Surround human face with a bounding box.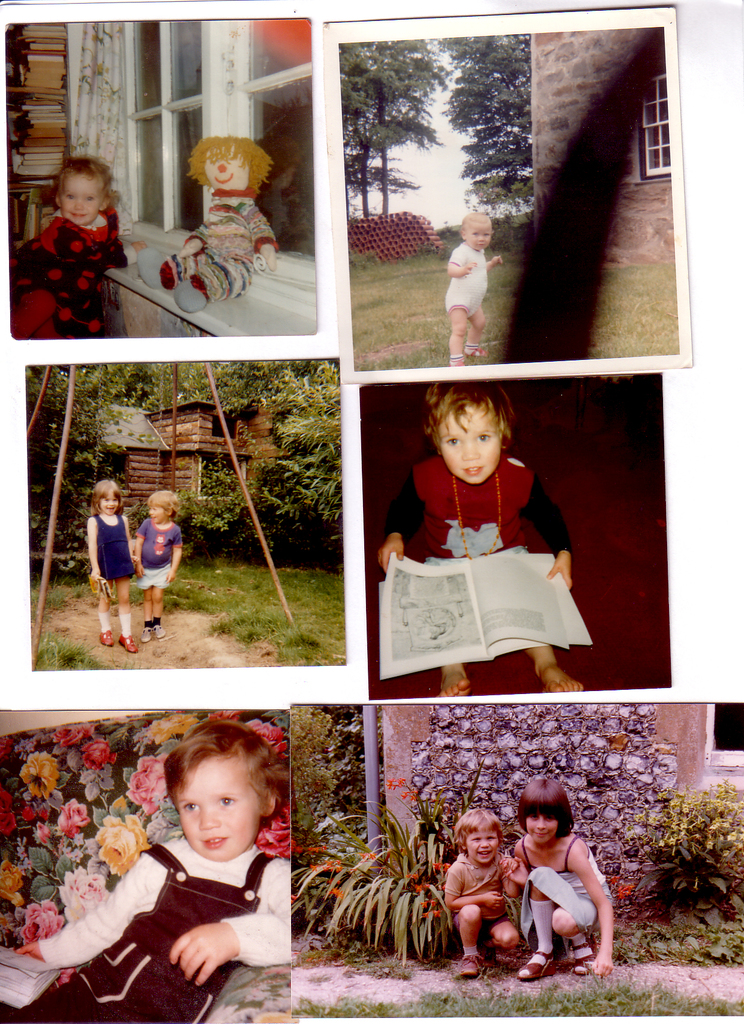
154, 506, 165, 524.
